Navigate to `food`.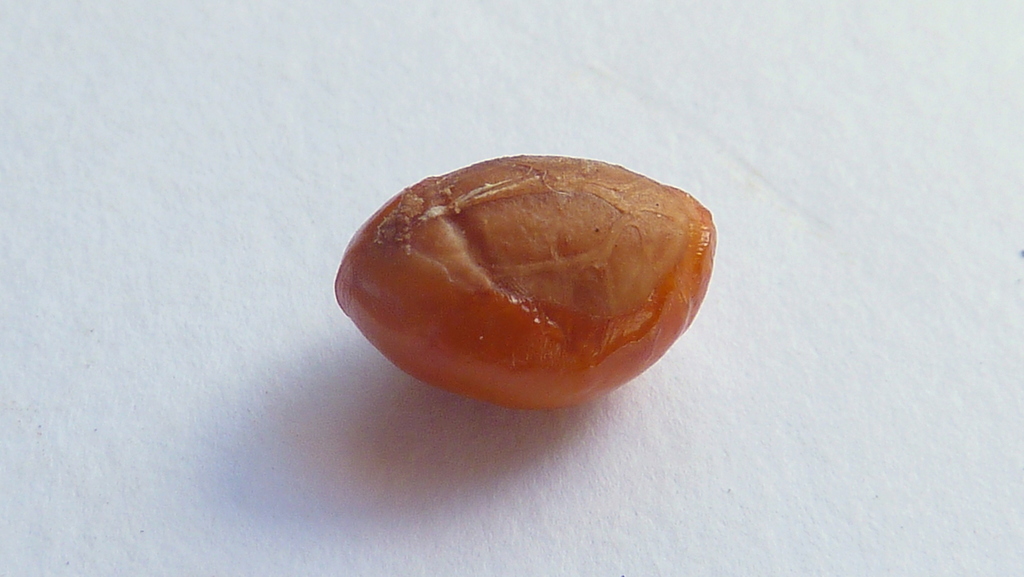
Navigation target: pyautogui.locateOnScreen(335, 186, 732, 396).
